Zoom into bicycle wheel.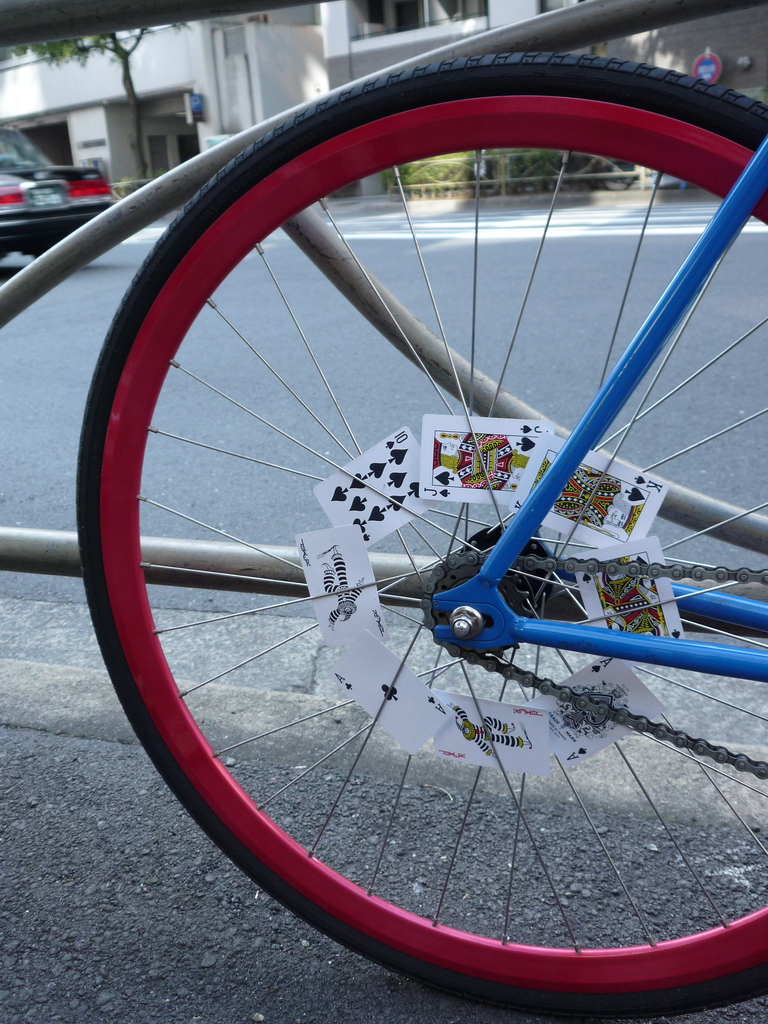
Zoom target: x1=64 y1=69 x2=759 y2=980.
